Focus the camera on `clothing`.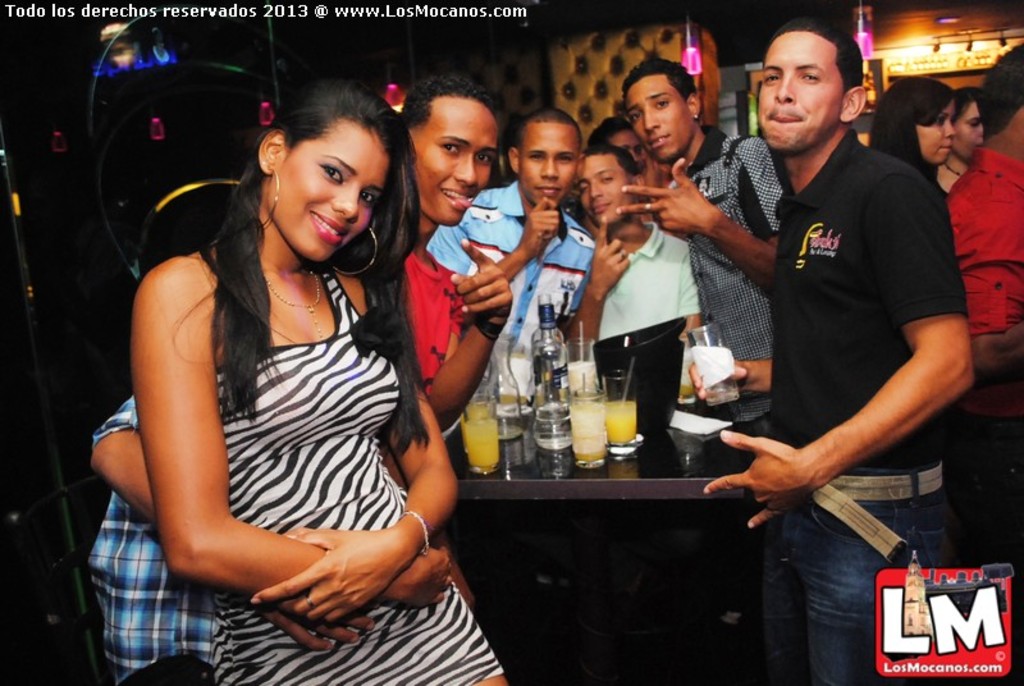
Focus region: locate(936, 138, 1023, 685).
